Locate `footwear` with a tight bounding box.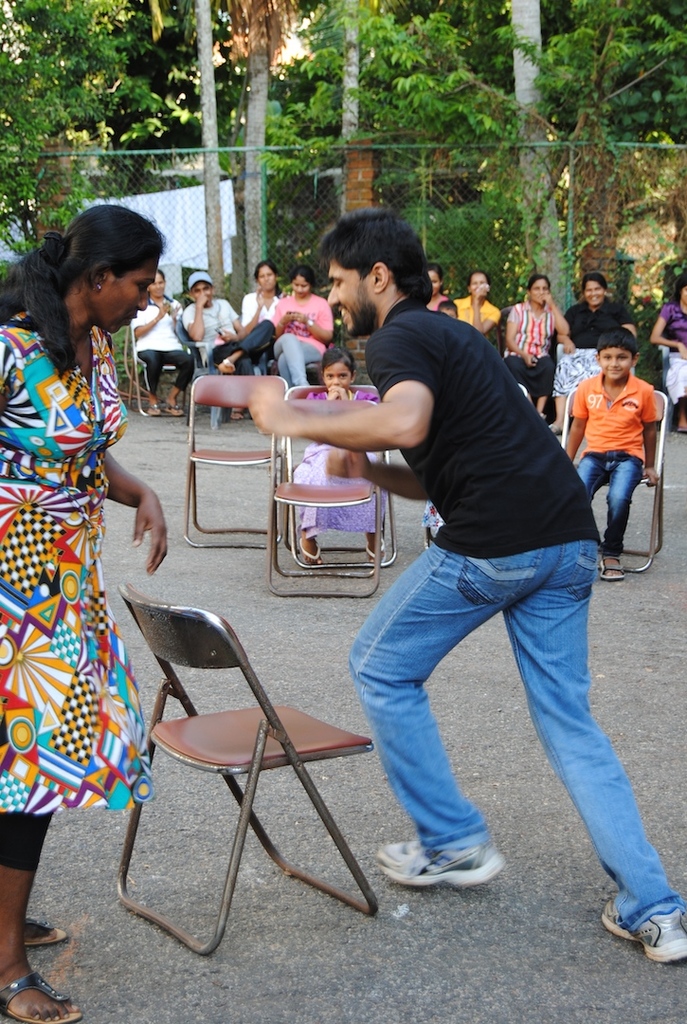
x1=601, y1=907, x2=686, y2=964.
